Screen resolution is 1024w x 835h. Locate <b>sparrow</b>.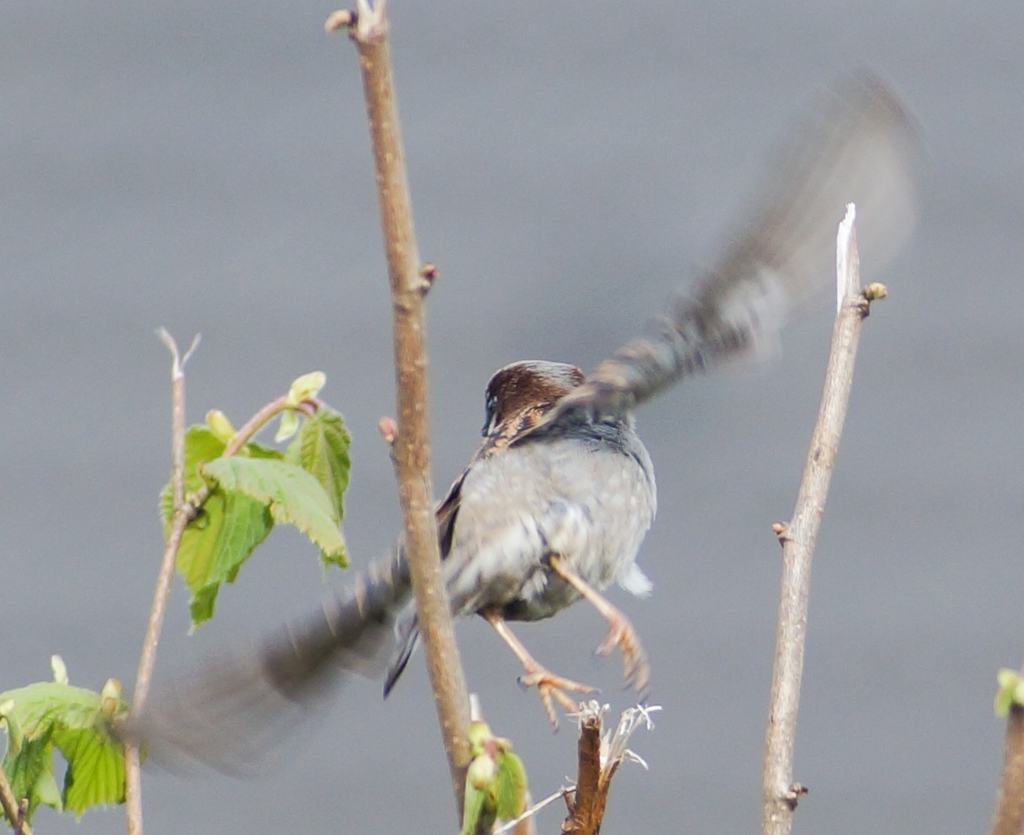
box=[94, 62, 908, 790].
